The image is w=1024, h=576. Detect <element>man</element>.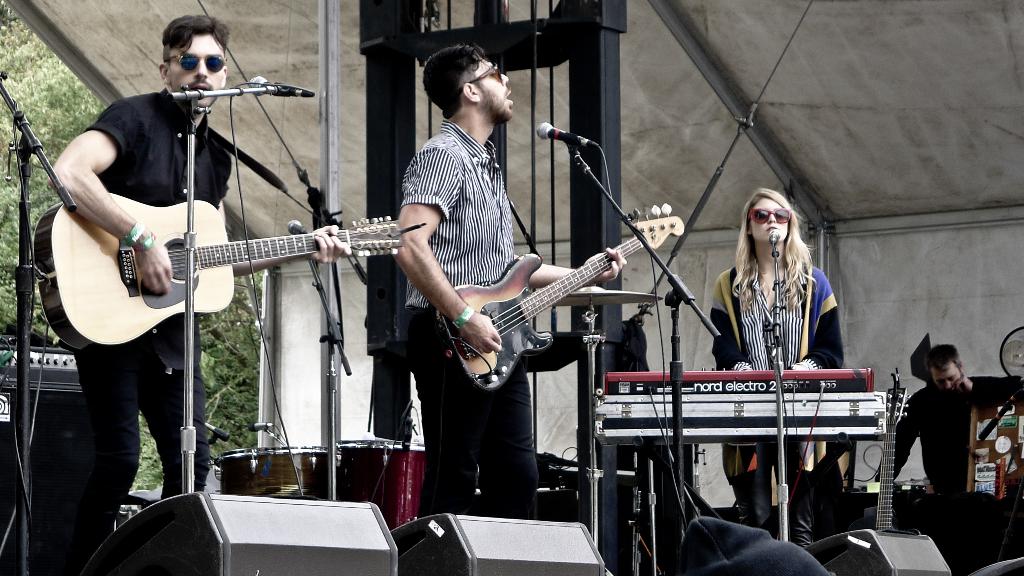
Detection: [392,45,628,518].
